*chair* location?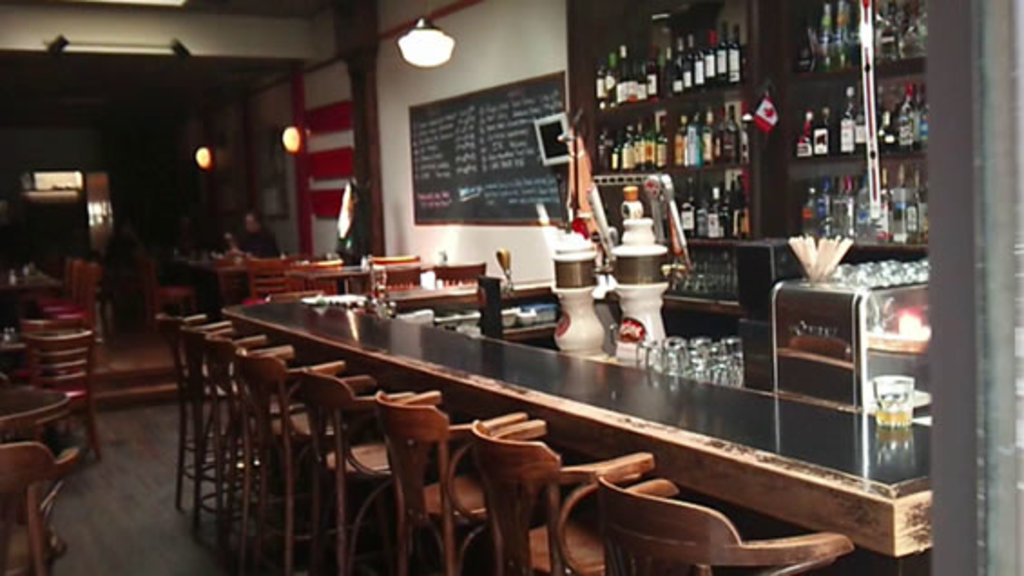
179, 326, 286, 574
